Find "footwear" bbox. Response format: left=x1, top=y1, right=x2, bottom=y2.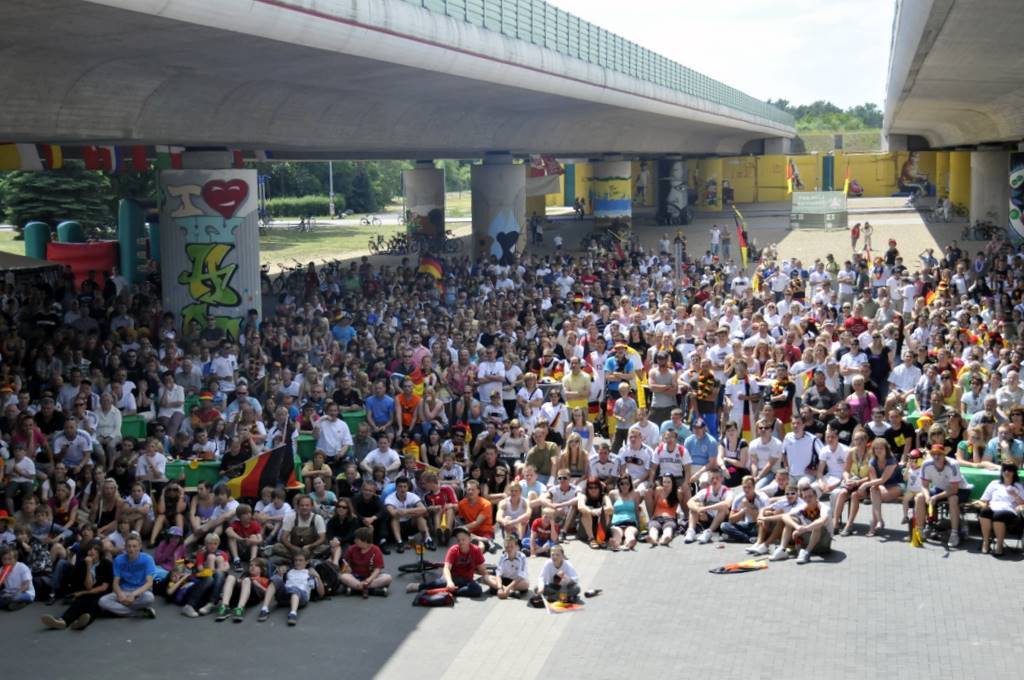
left=376, top=587, right=388, bottom=597.
